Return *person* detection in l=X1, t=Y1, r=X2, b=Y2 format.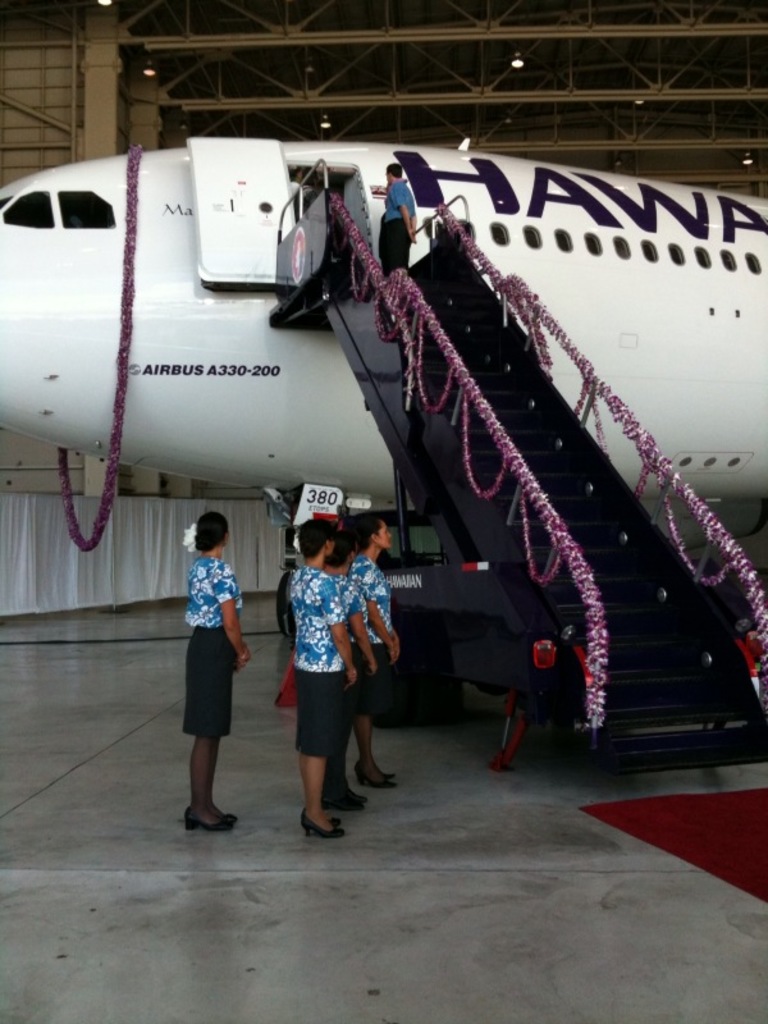
l=374, t=163, r=420, b=283.
